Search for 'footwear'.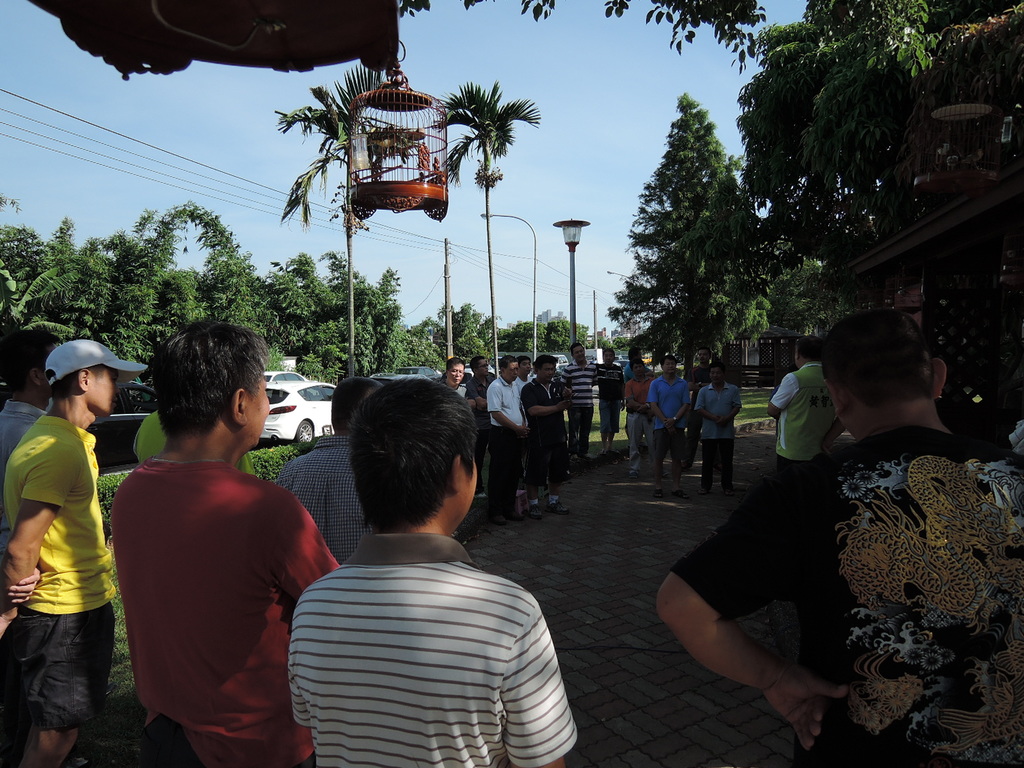
Found at 682, 461, 690, 469.
